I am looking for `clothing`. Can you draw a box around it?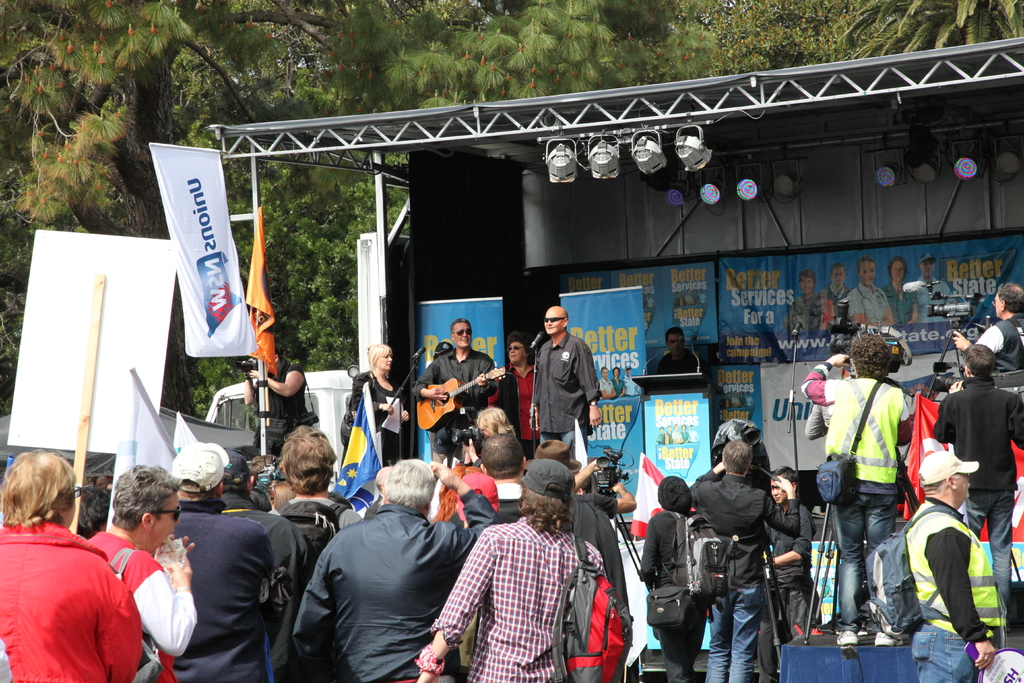
Sure, the bounding box is box=[632, 509, 708, 682].
